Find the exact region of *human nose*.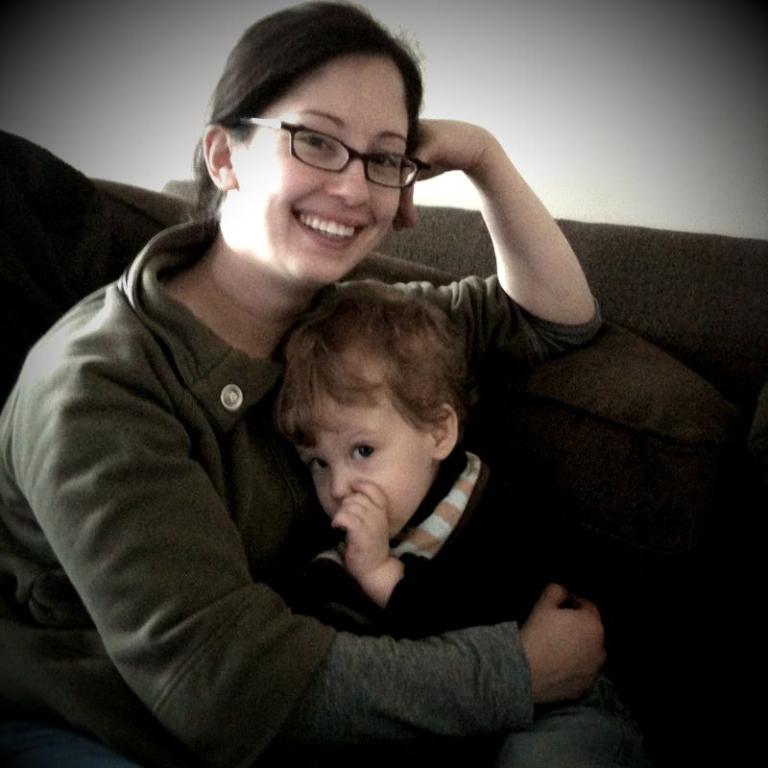
Exact region: {"x1": 325, "y1": 146, "x2": 369, "y2": 206}.
